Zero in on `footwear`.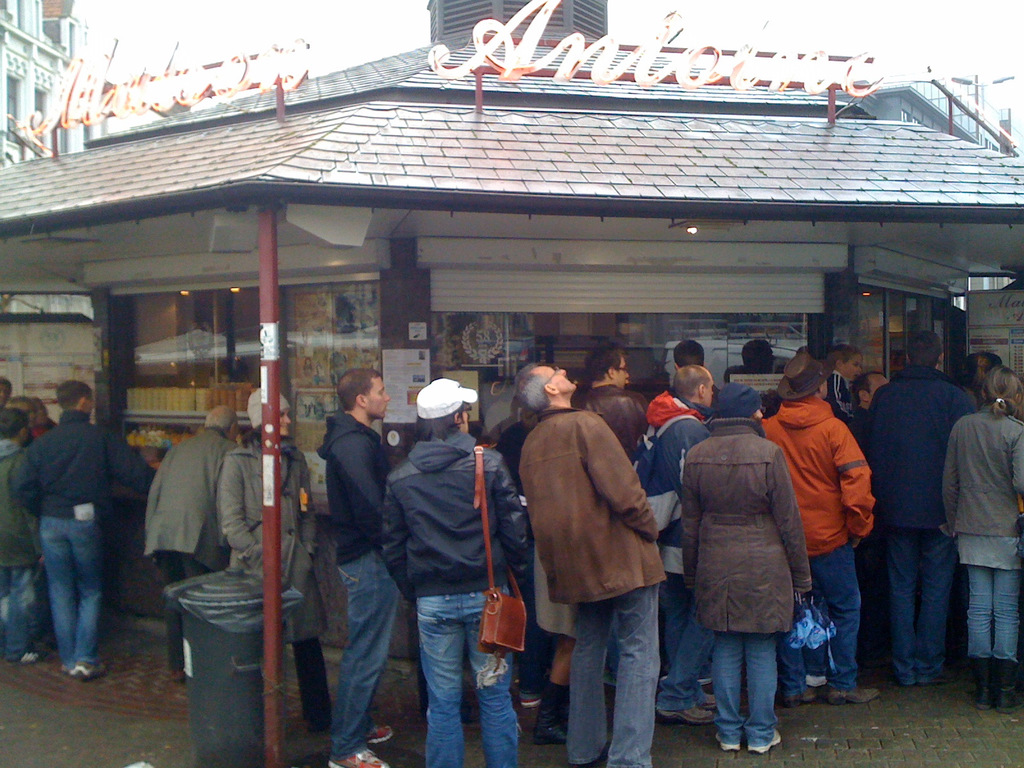
Zeroed in: BBox(520, 688, 544, 708).
